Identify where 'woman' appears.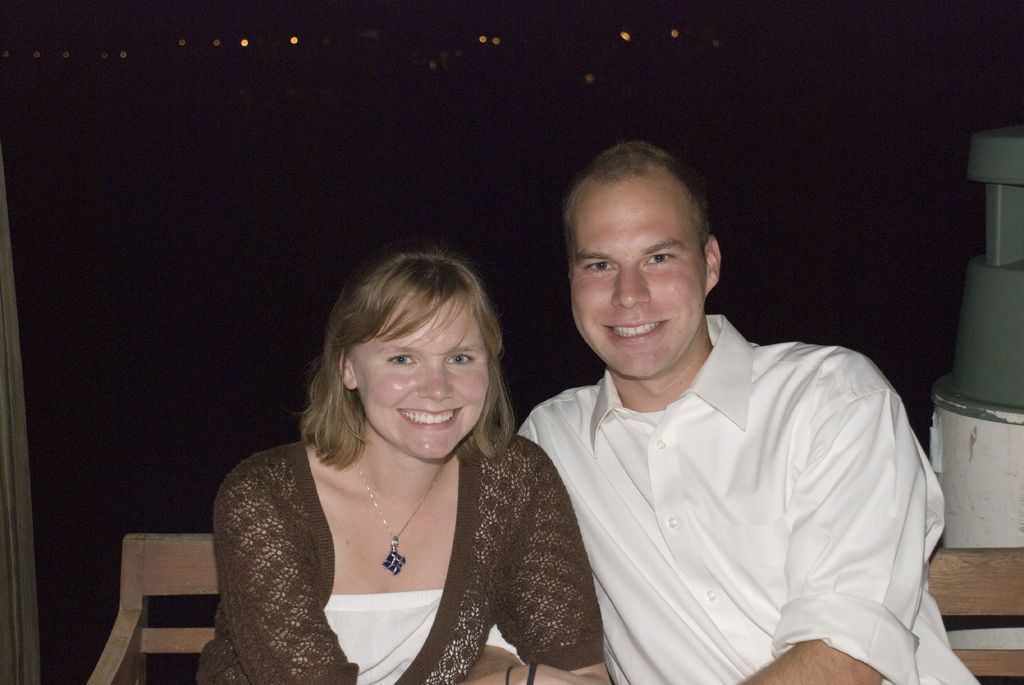
Appears at region(191, 246, 595, 677).
